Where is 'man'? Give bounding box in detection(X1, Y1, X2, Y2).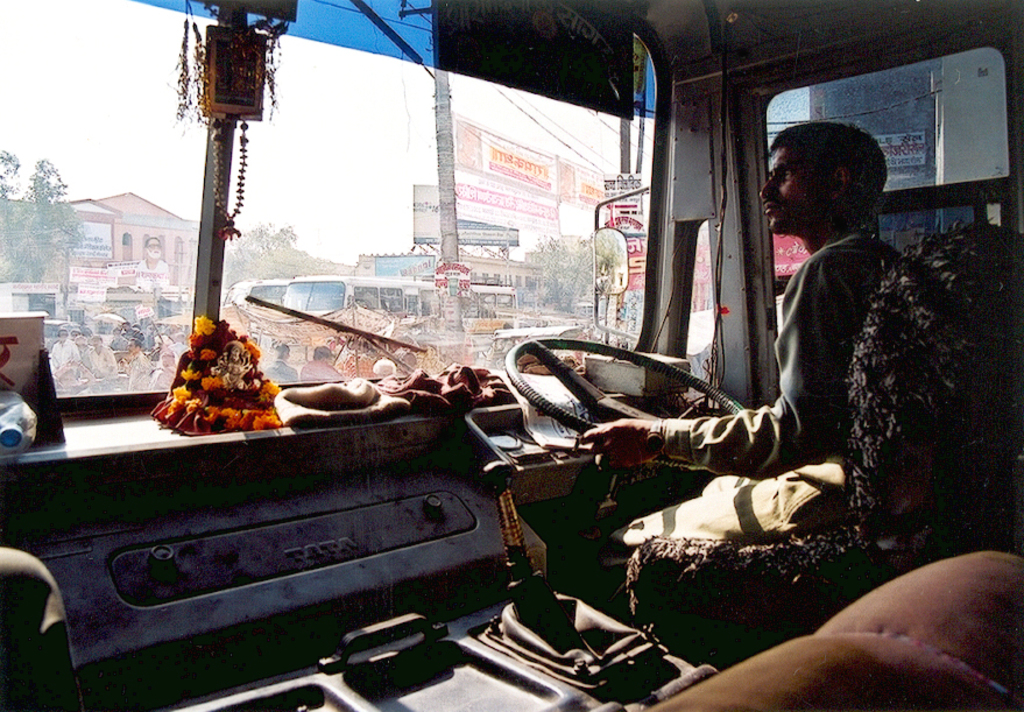
detection(647, 108, 903, 562).
